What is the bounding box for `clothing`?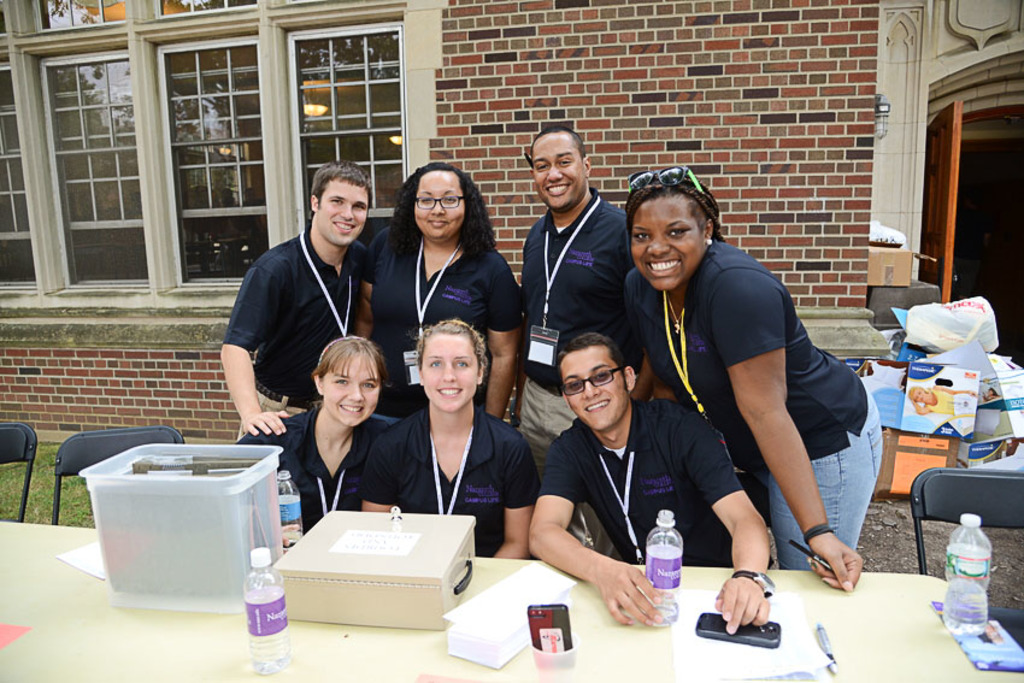
<box>637,226,882,572</box>.
